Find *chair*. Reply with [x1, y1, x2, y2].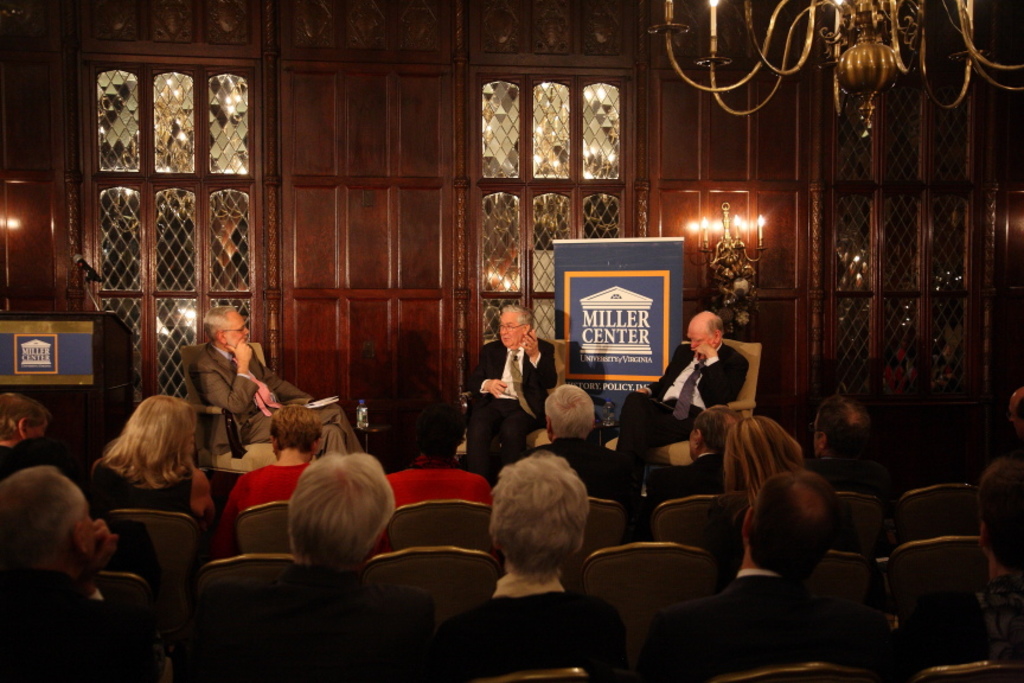
[577, 499, 629, 562].
